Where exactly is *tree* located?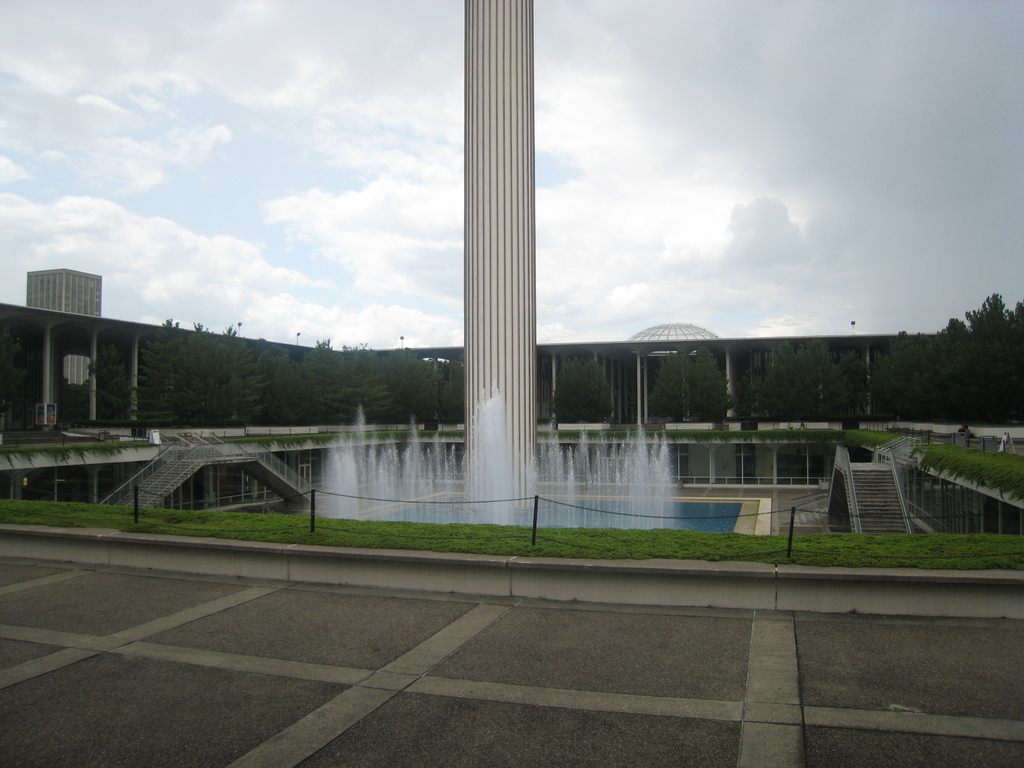
Its bounding box is [312, 336, 374, 415].
